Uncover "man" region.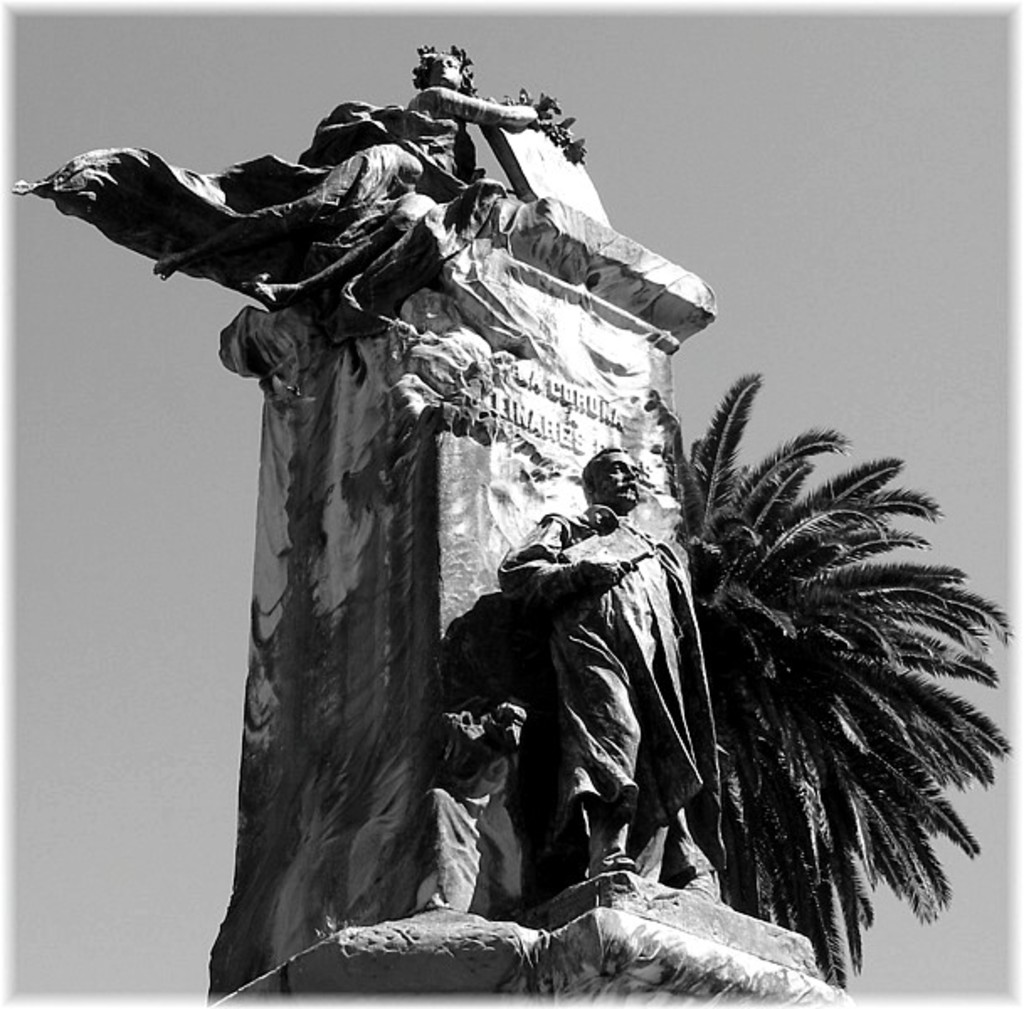
Uncovered: bbox=(483, 439, 705, 898).
